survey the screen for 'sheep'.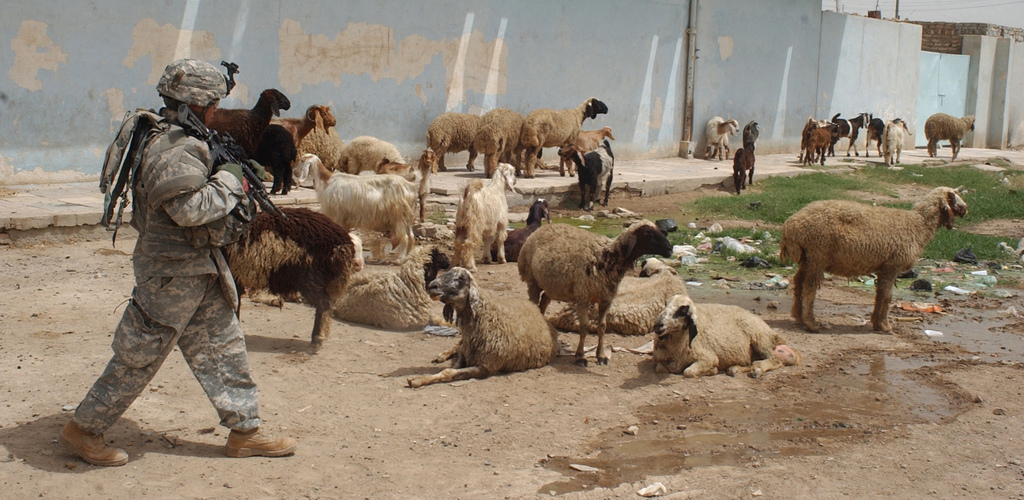
Survey found: bbox=(769, 174, 975, 328).
